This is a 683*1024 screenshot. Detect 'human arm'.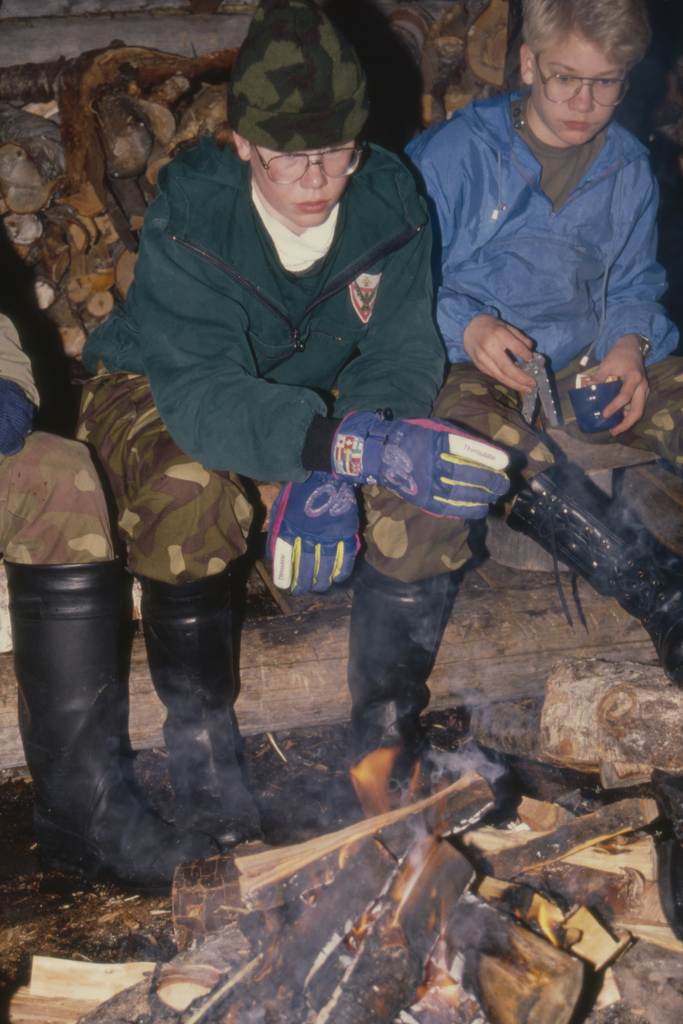
{"x1": 395, "y1": 144, "x2": 543, "y2": 401}.
